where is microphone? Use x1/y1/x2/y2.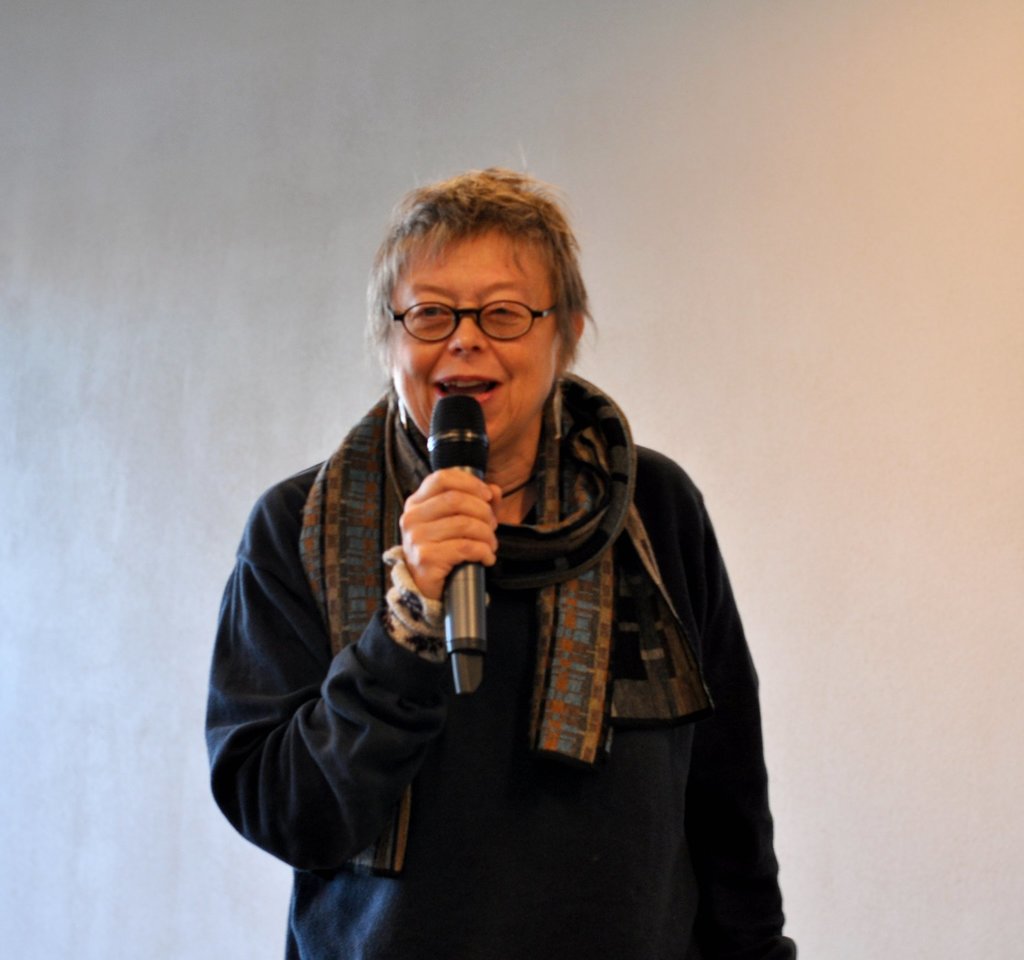
424/395/492/698.
